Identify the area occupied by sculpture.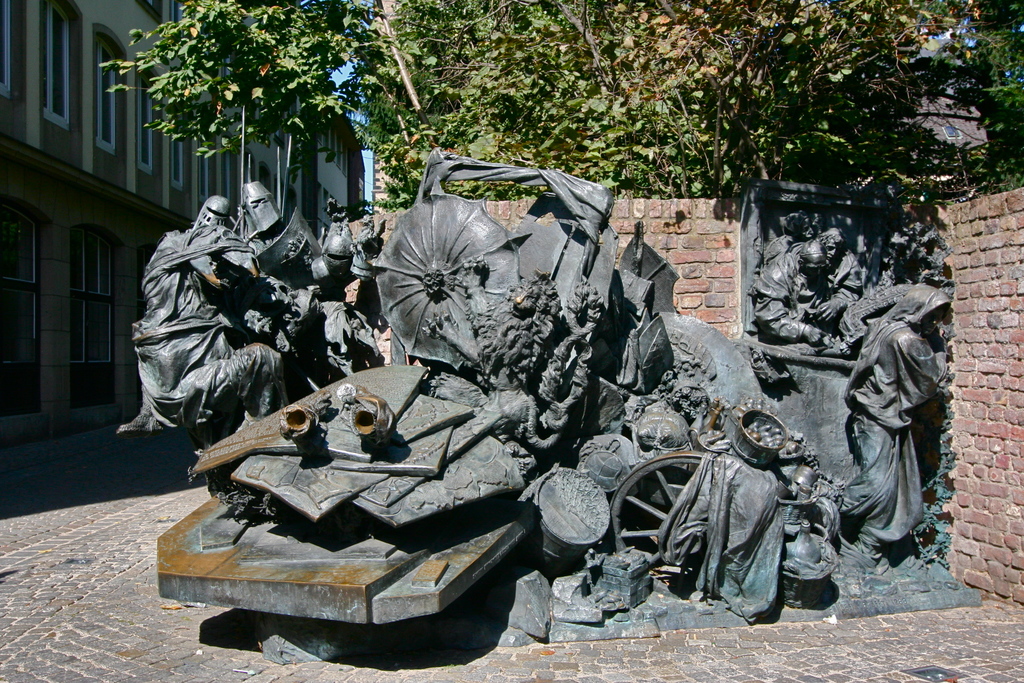
Area: <box>826,220,955,571</box>.
